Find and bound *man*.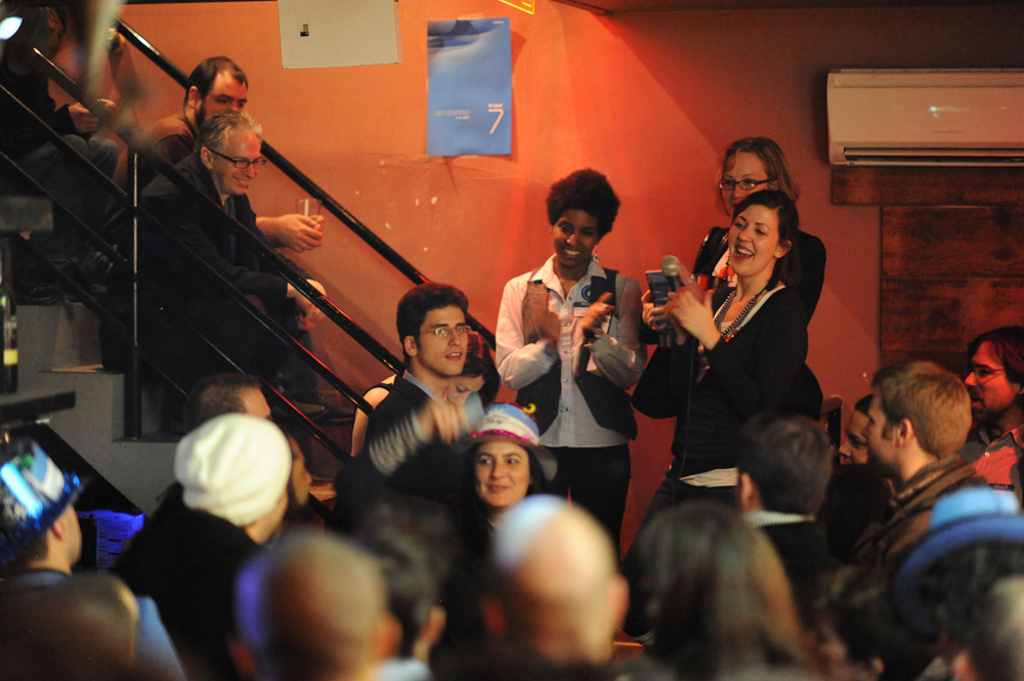
Bound: crop(0, 445, 185, 680).
